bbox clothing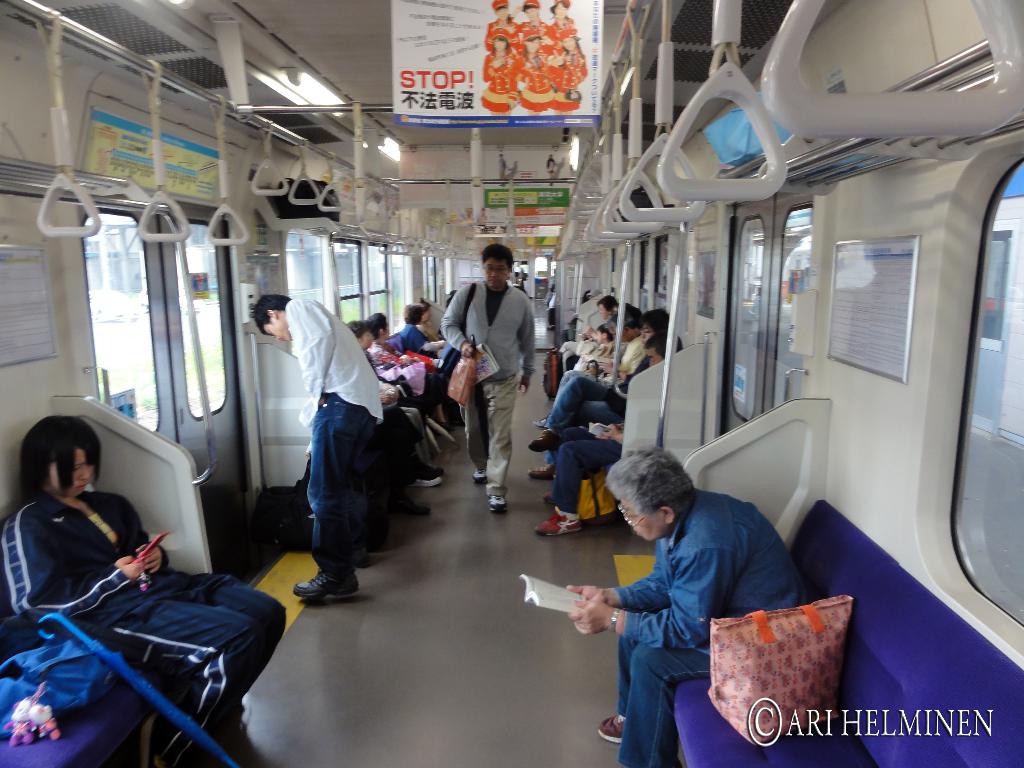
box(549, 310, 618, 369)
